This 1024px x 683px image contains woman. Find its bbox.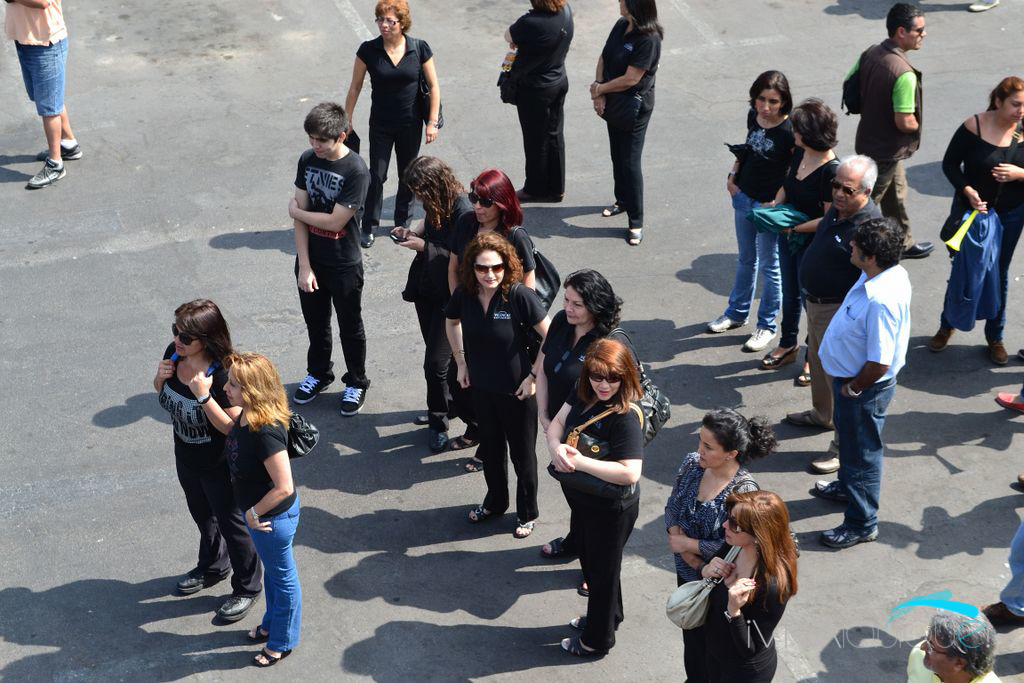
[x1=500, y1=0, x2=569, y2=205].
